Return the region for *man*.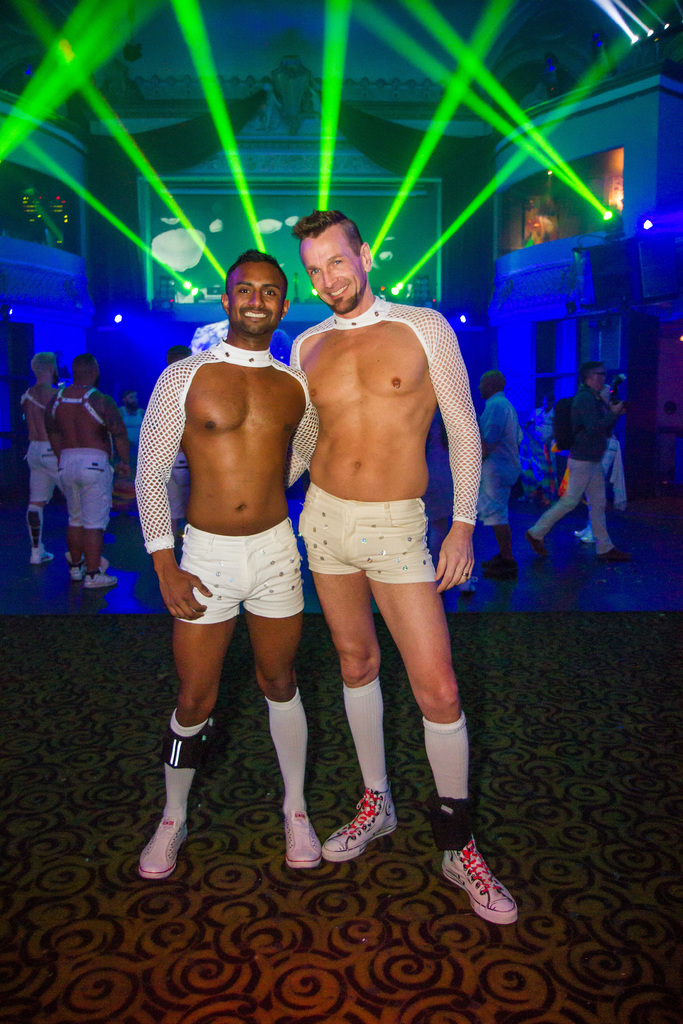
locate(138, 266, 322, 859).
